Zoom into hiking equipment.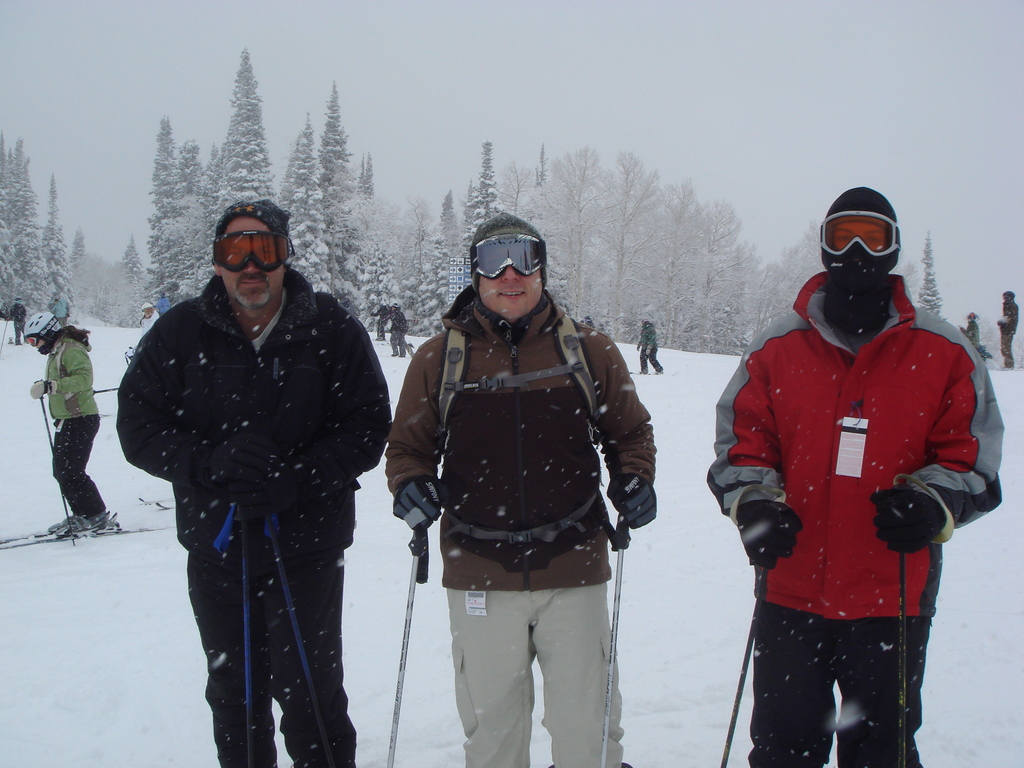
Zoom target: <region>899, 553, 906, 767</region>.
